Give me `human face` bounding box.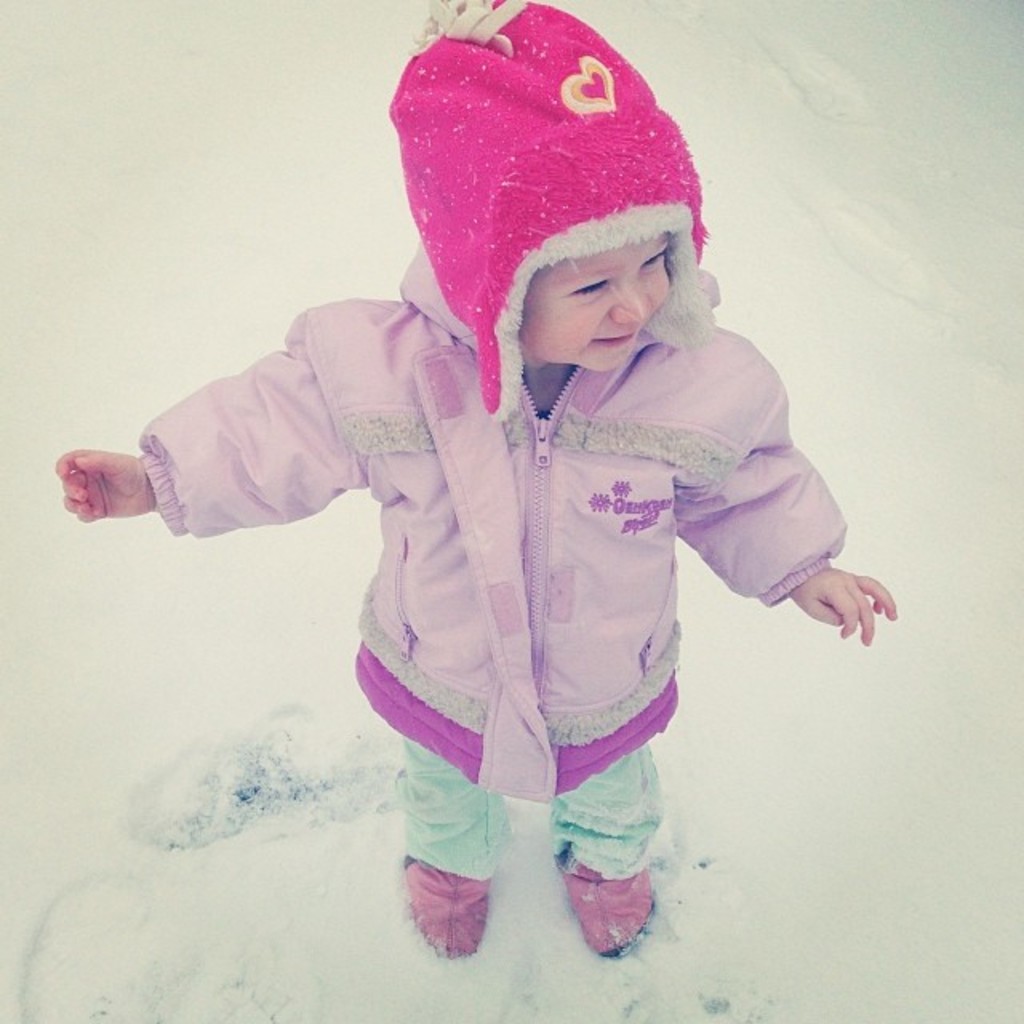
detection(518, 235, 674, 374).
